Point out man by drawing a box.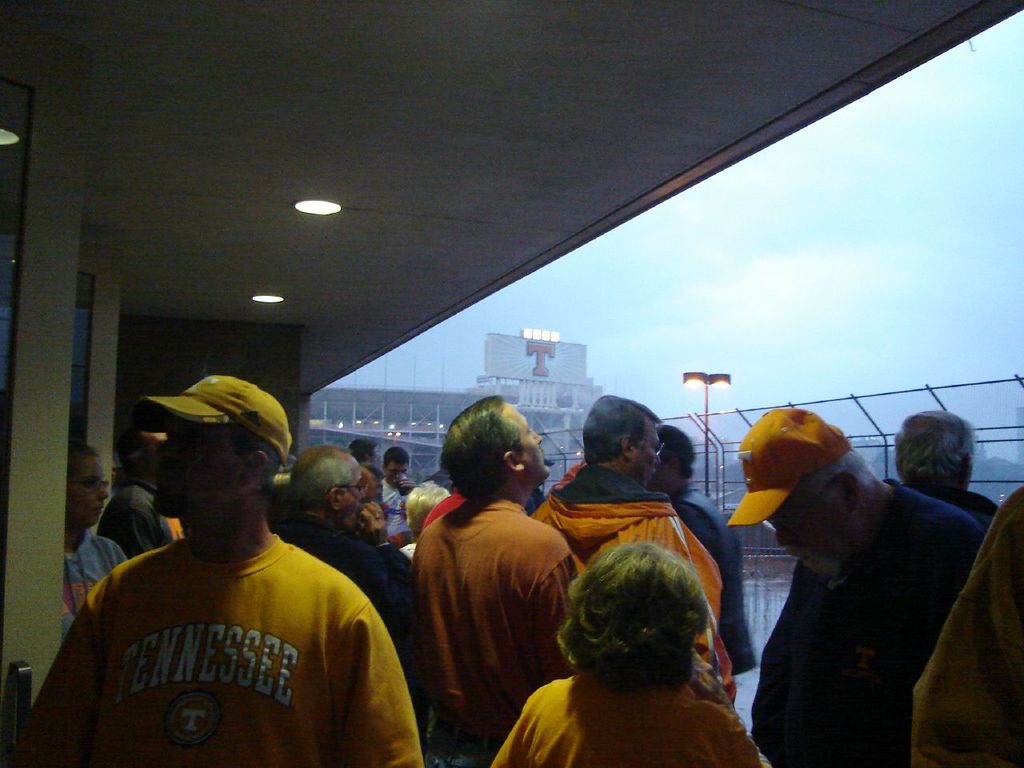
l=350, t=463, r=381, b=542.
